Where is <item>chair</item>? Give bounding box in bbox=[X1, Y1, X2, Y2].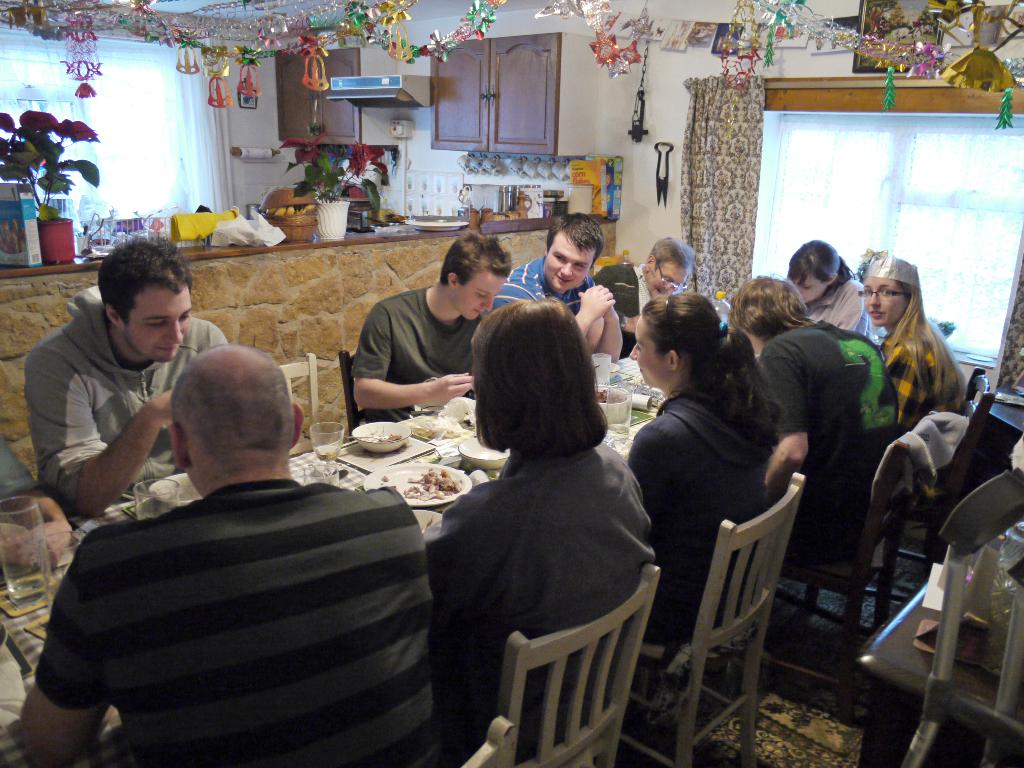
bbox=[857, 369, 987, 603].
